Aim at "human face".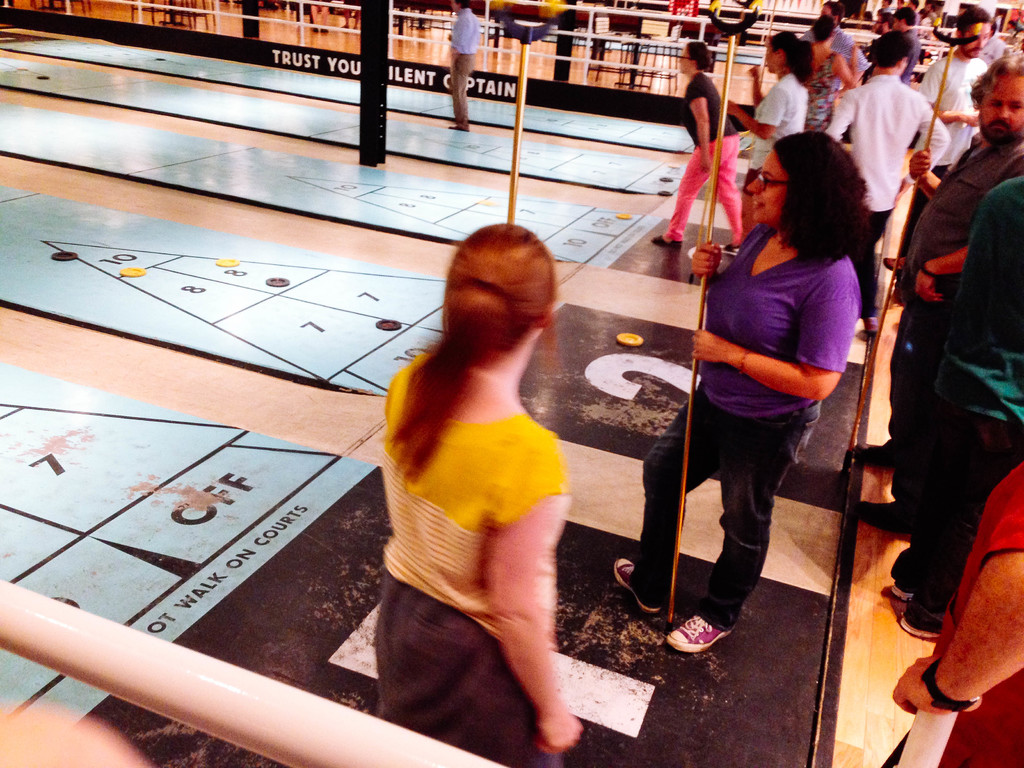
Aimed at bbox=[676, 45, 694, 75].
